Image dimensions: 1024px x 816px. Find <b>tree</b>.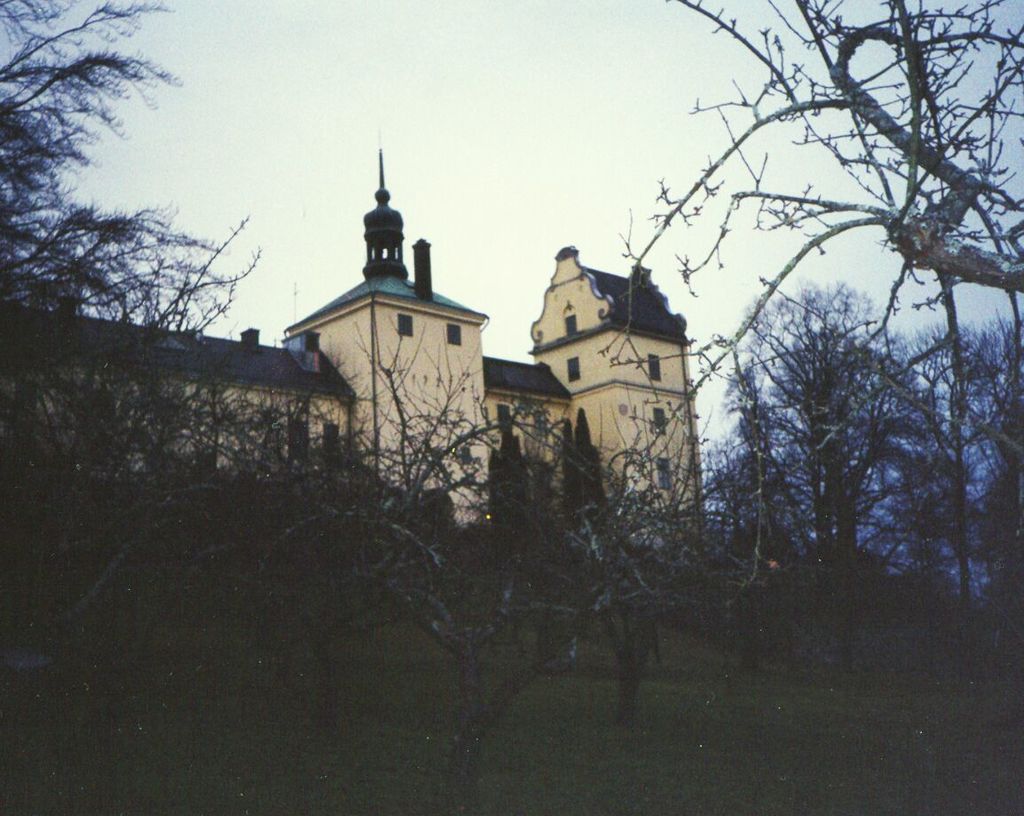
region(708, 261, 918, 673).
